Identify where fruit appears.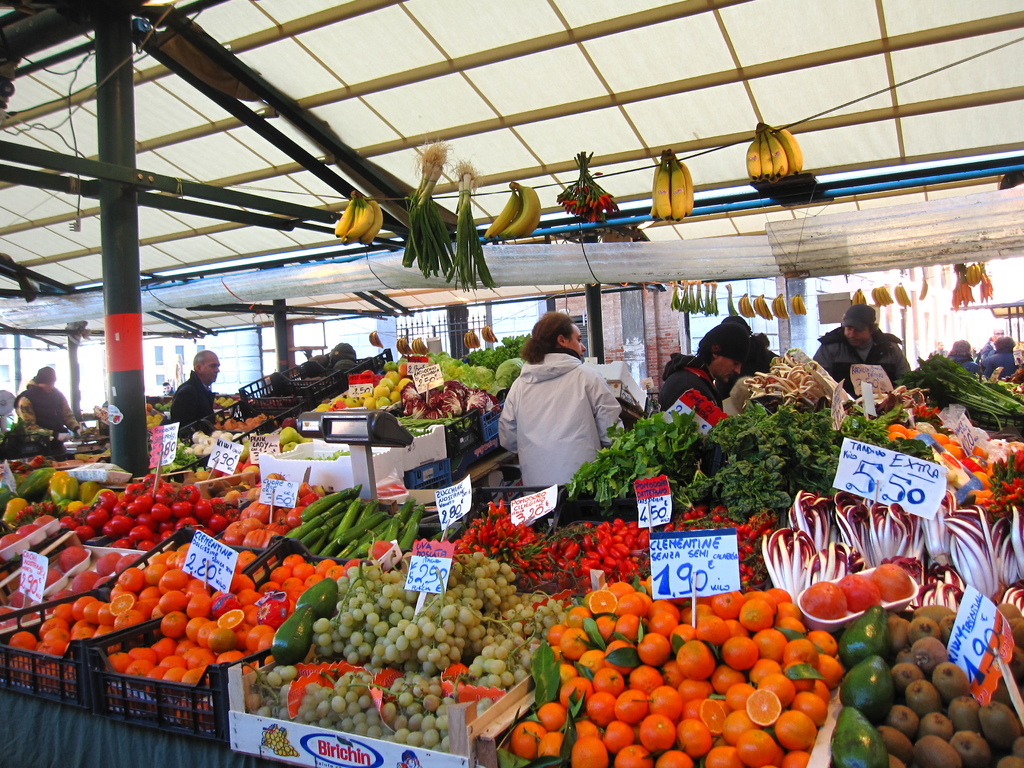
Appears at [left=167, top=595, right=257, bottom=675].
